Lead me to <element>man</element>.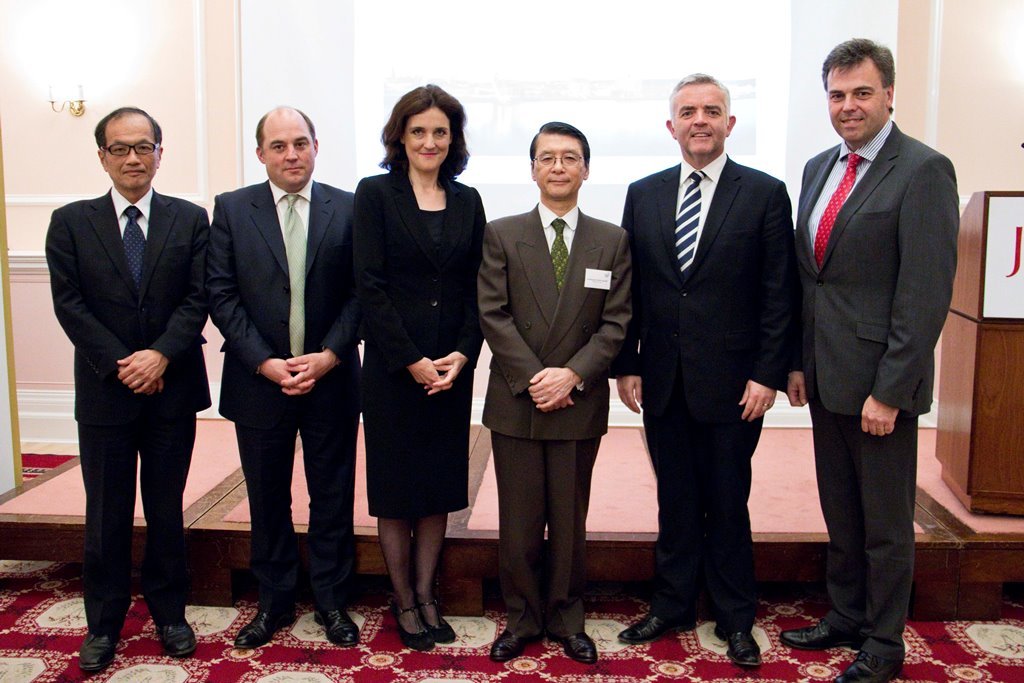
Lead to BBox(41, 107, 217, 675).
